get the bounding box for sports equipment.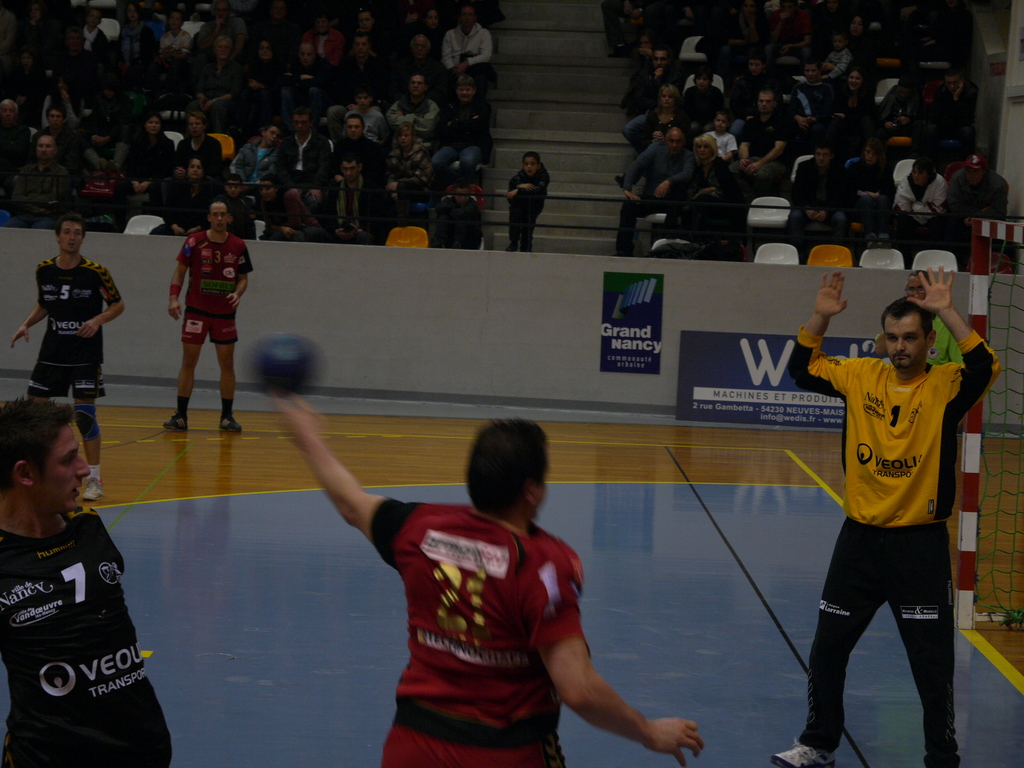
bbox=(84, 475, 104, 500).
